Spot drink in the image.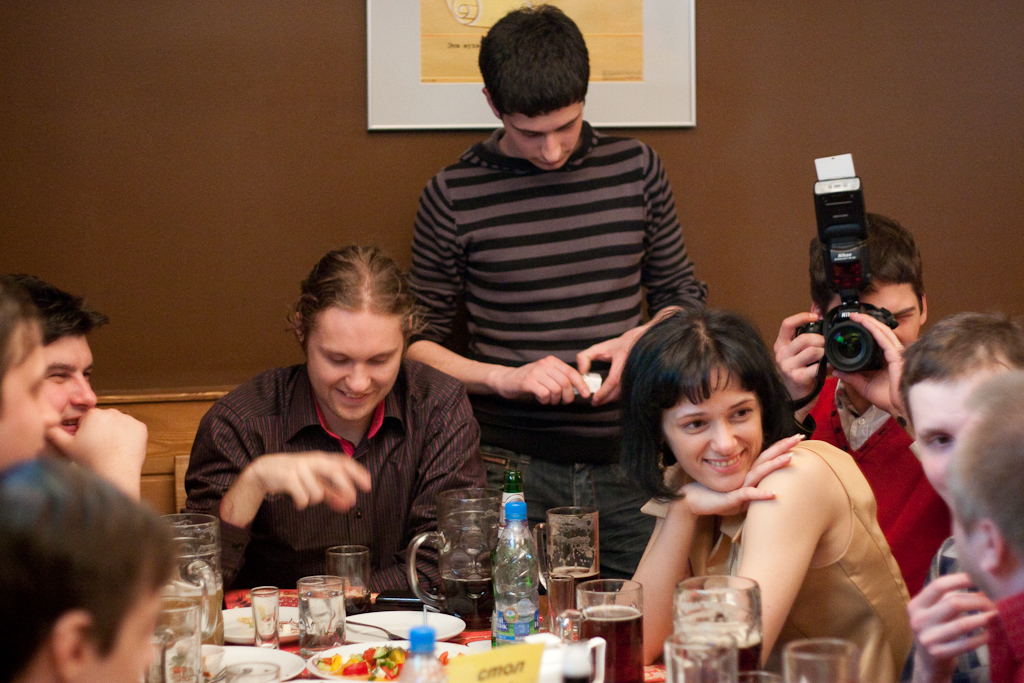
drink found at (408, 489, 496, 629).
